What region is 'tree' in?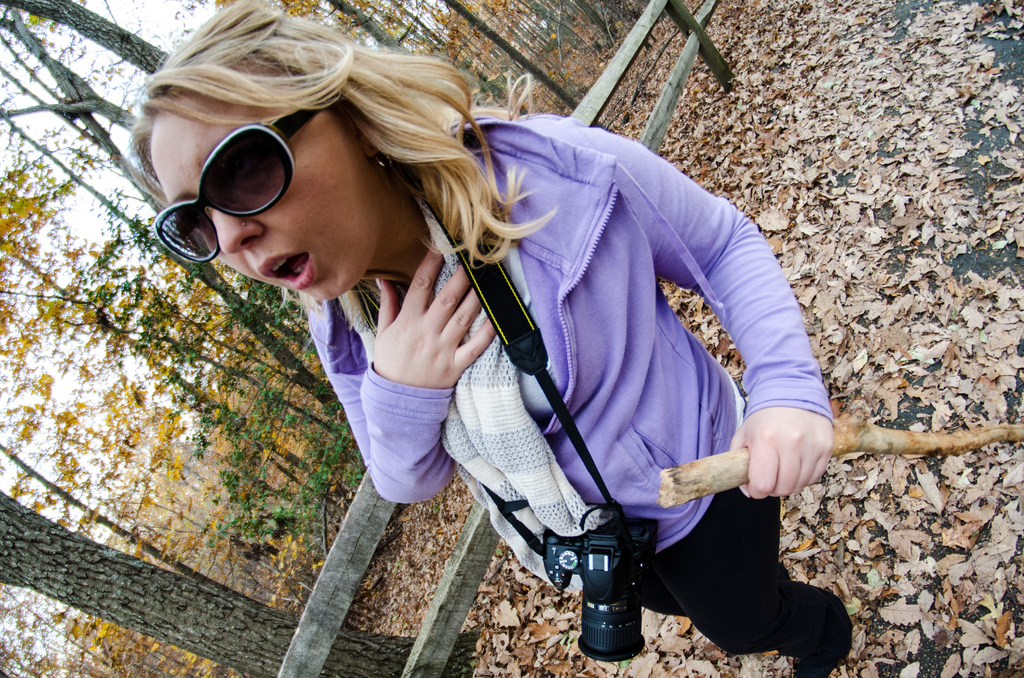
(0, 491, 485, 677).
